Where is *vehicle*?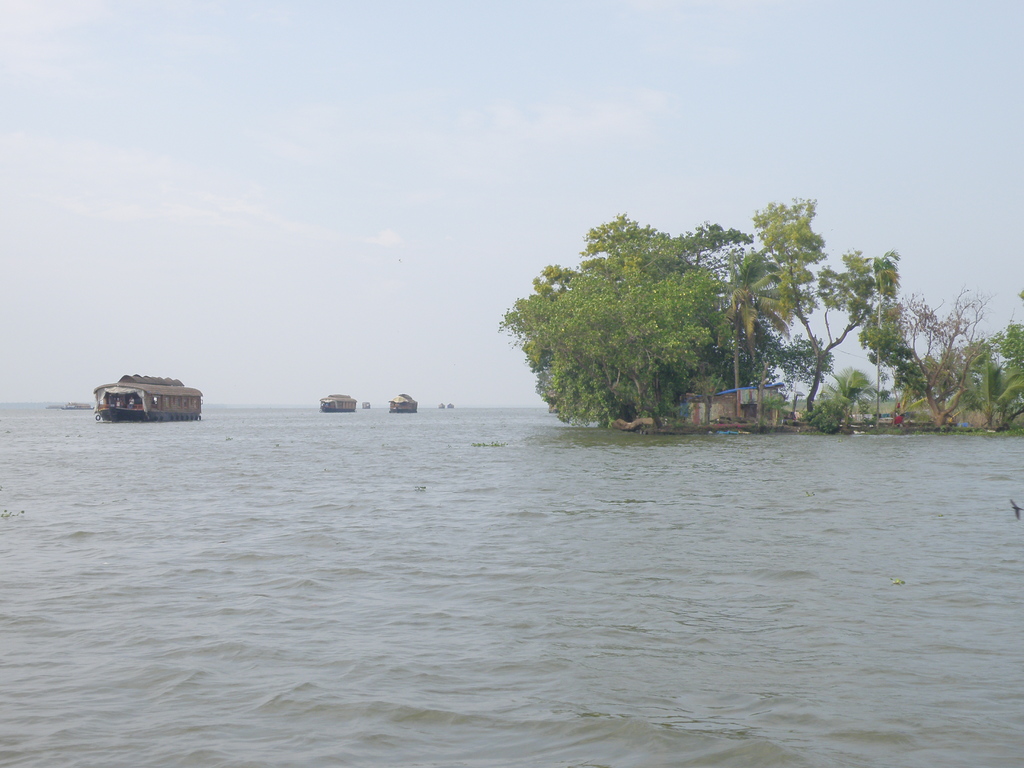
BBox(385, 388, 420, 415).
